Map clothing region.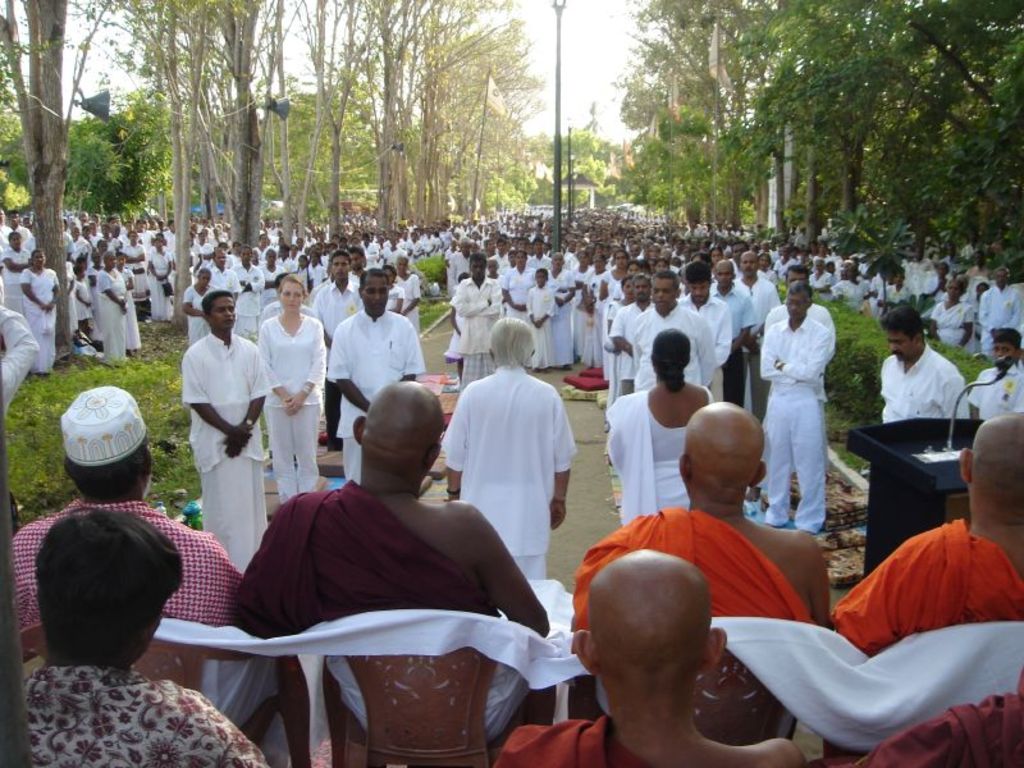
Mapped to crop(90, 268, 132, 357).
